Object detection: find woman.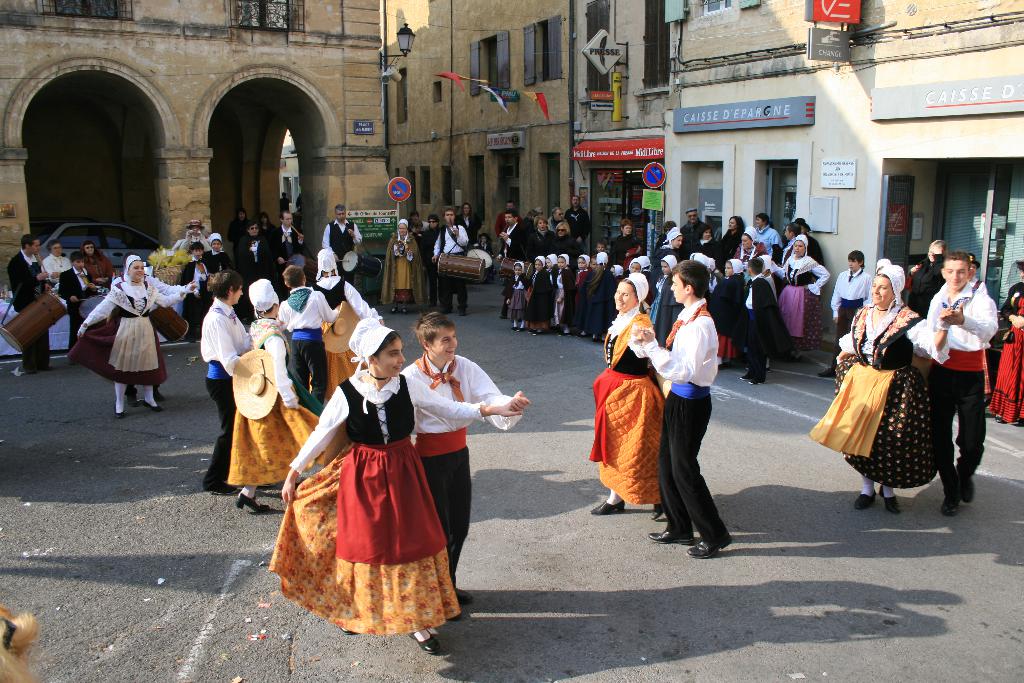
<region>655, 219, 687, 267</region>.
